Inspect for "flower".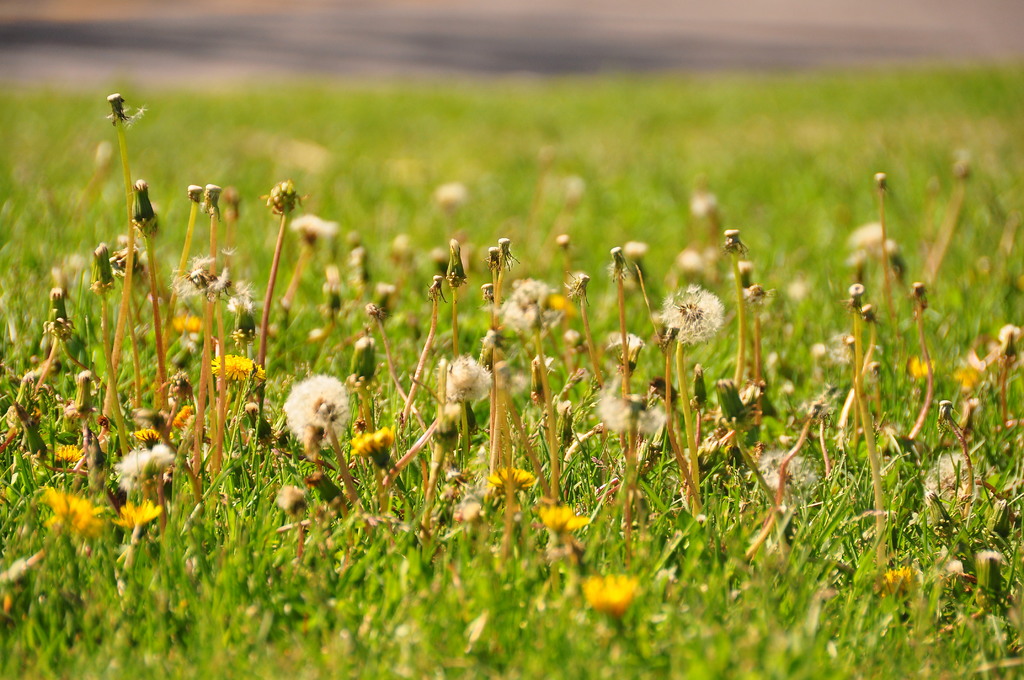
Inspection: 428/184/472/207.
